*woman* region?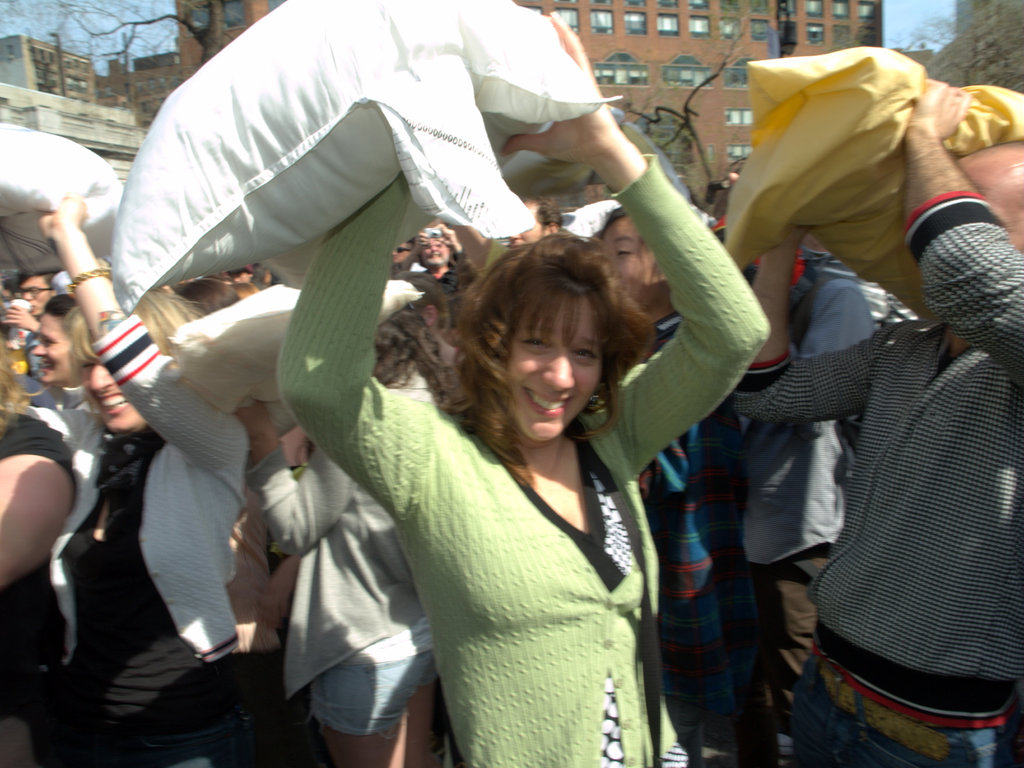
pyautogui.locateOnScreen(578, 212, 747, 760)
